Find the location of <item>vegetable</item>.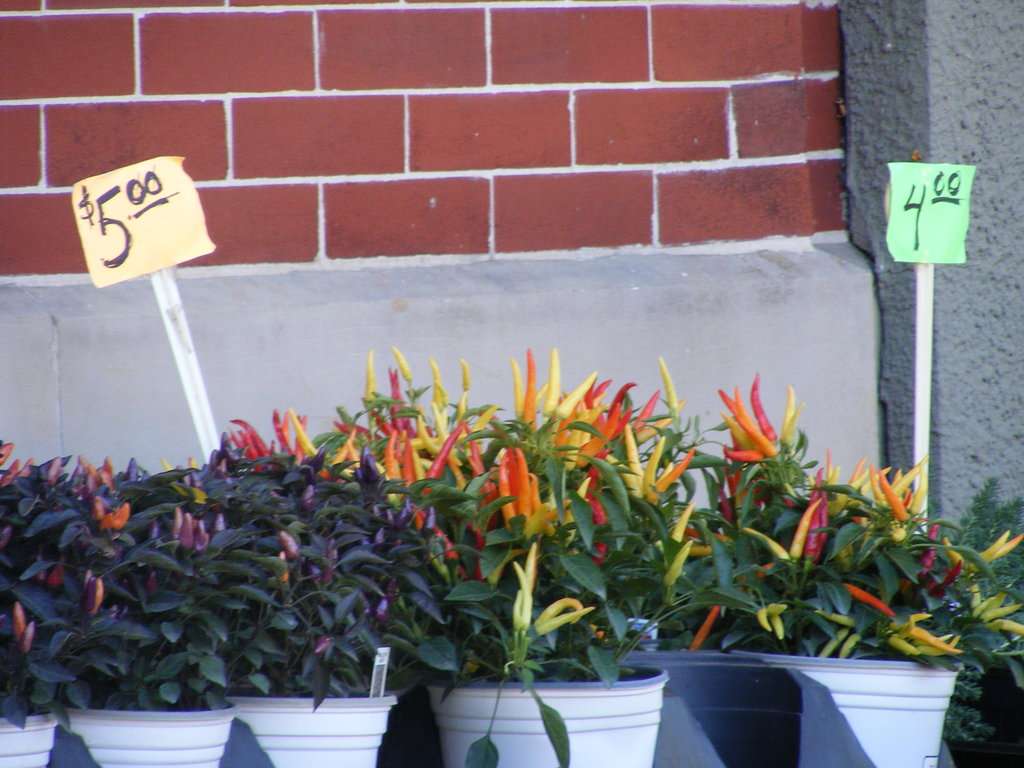
Location: Rect(330, 543, 337, 580).
